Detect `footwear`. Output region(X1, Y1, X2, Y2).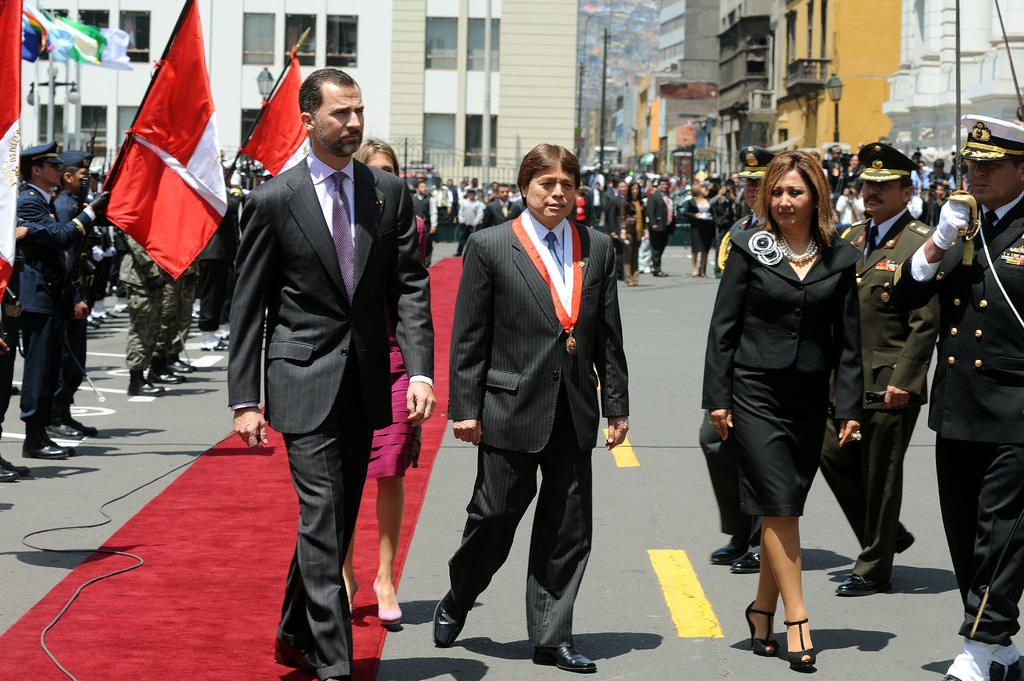
region(529, 638, 603, 671).
